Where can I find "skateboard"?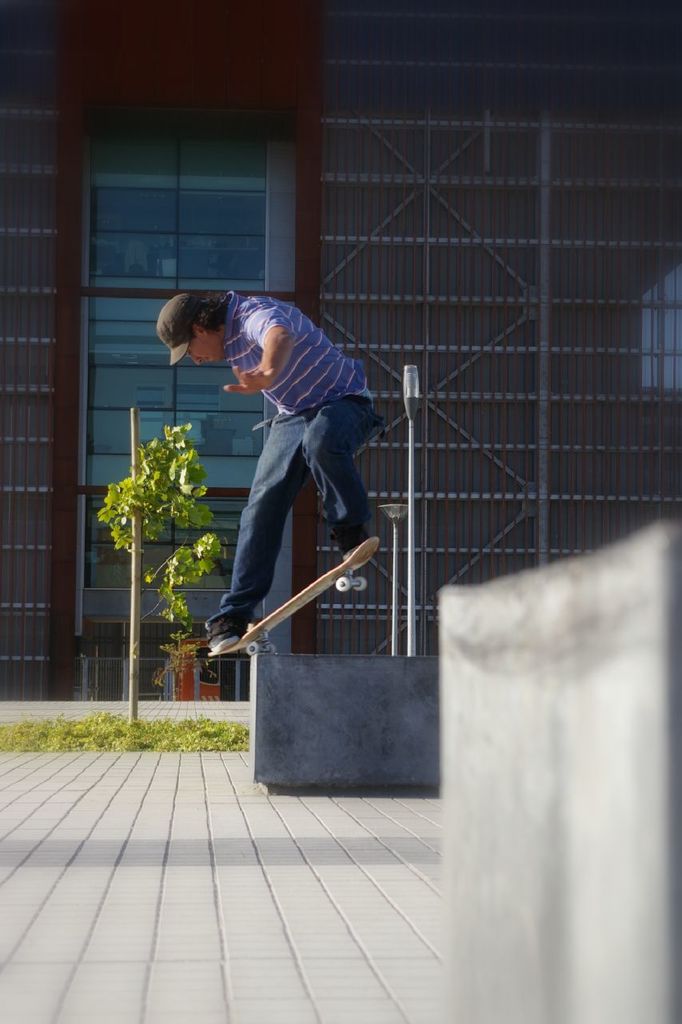
You can find it at l=234, t=514, r=390, b=677.
